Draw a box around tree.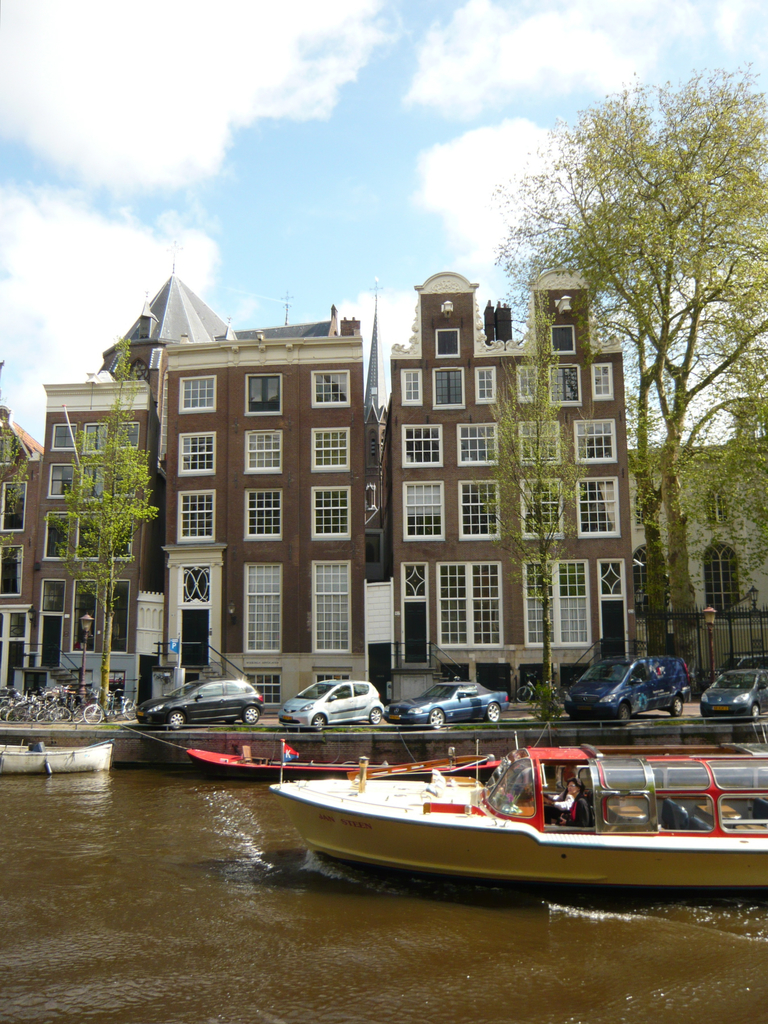
[498, 73, 767, 689].
